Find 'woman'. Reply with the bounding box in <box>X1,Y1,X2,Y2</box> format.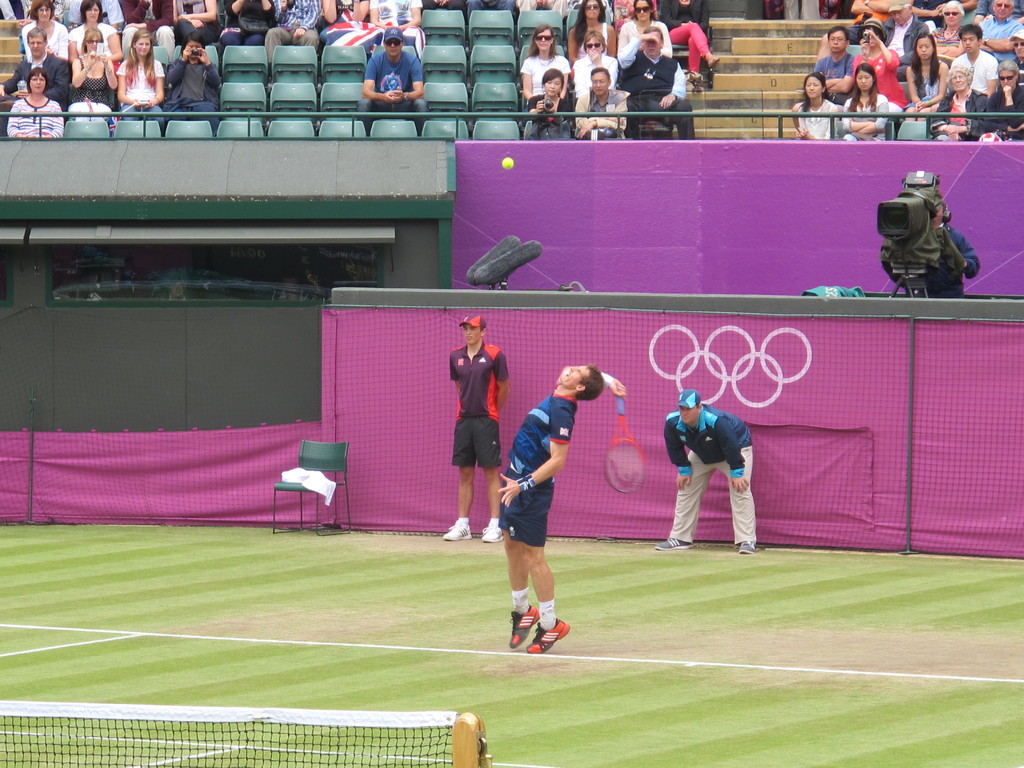
<box>8,68,65,138</box>.
